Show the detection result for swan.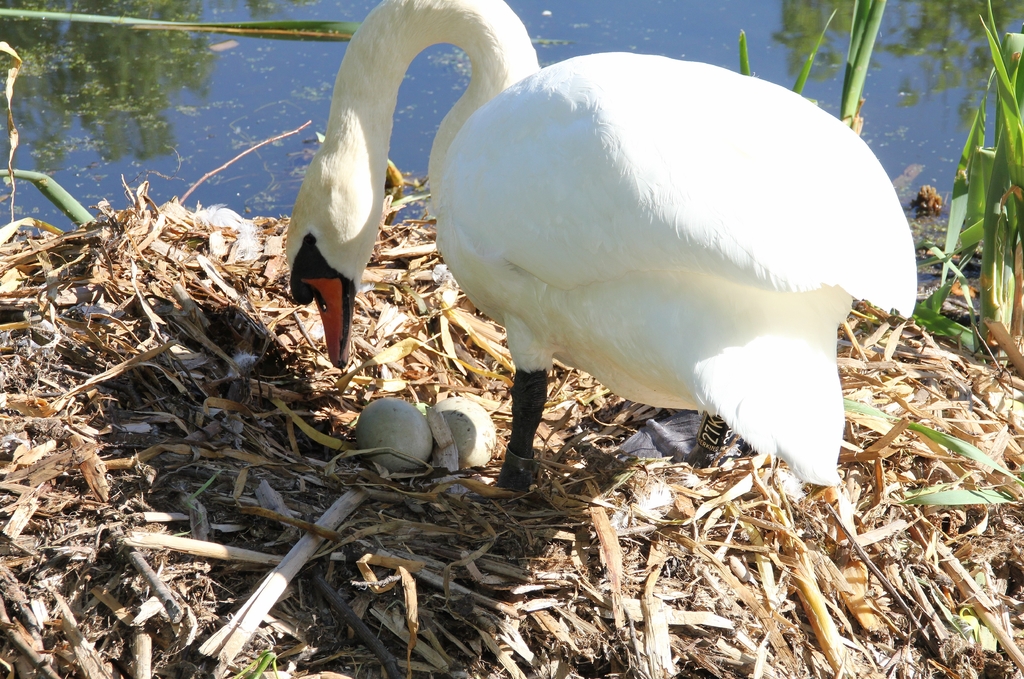
(x1=280, y1=0, x2=924, y2=502).
